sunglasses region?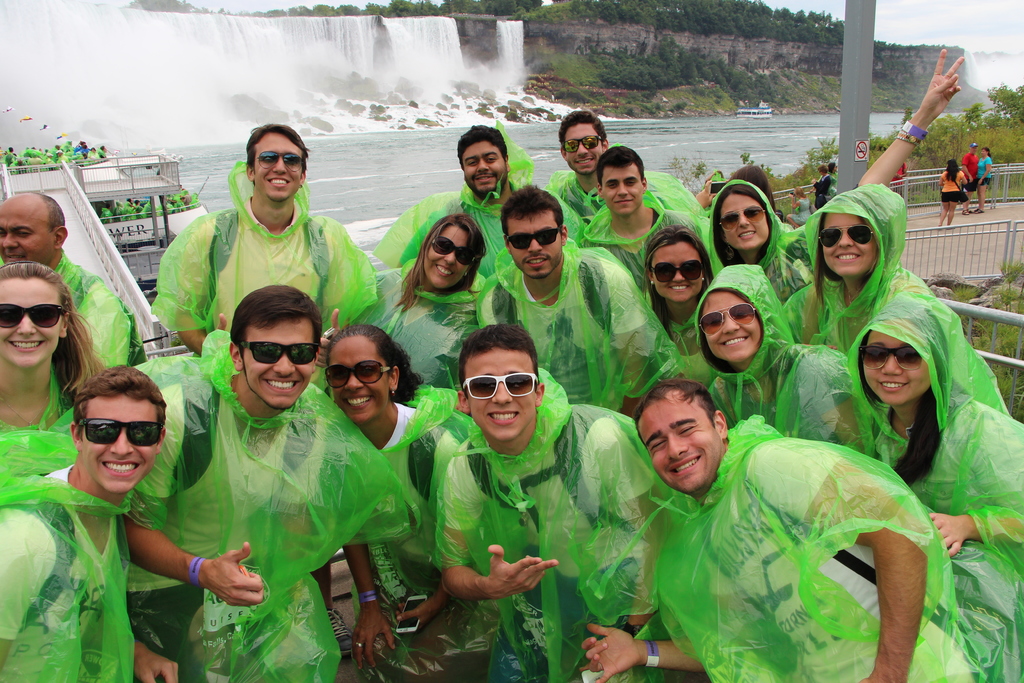
region(254, 151, 304, 174)
